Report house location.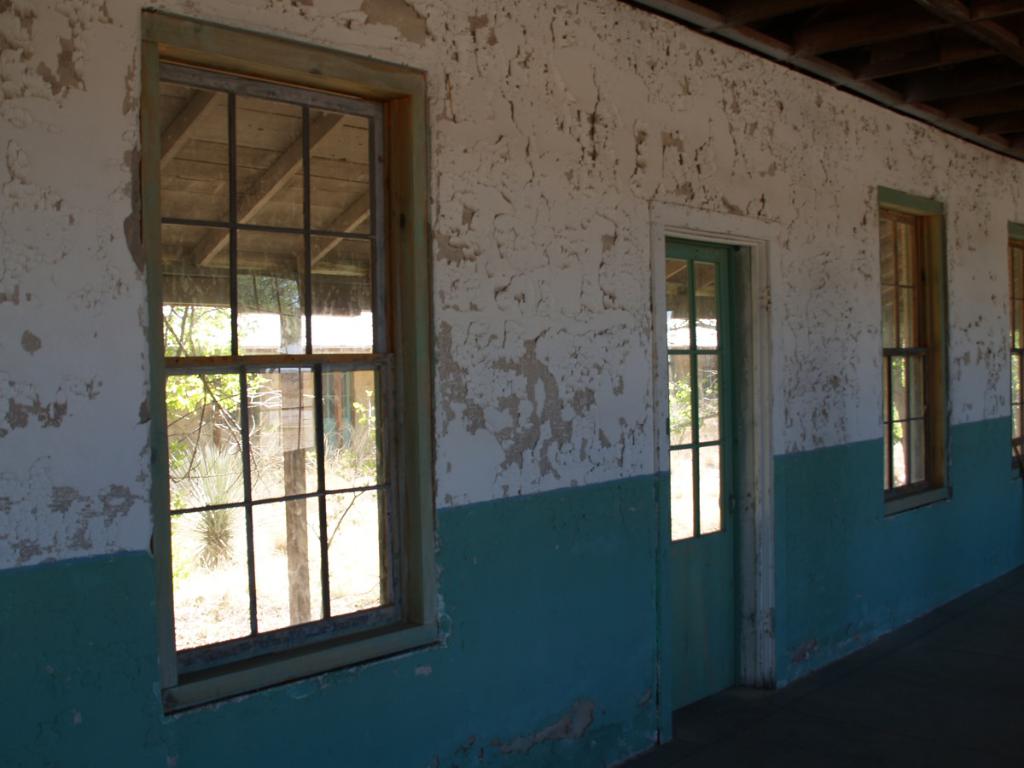
Report: [231, 0, 994, 767].
